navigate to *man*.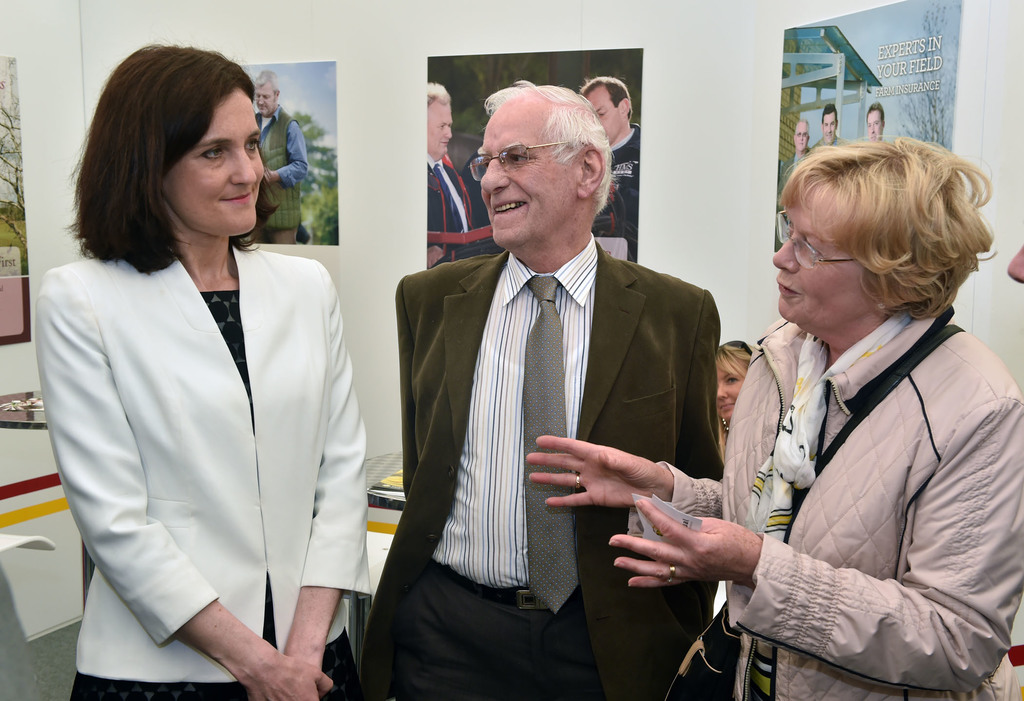
Navigation target: Rect(584, 72, 637, 261).
